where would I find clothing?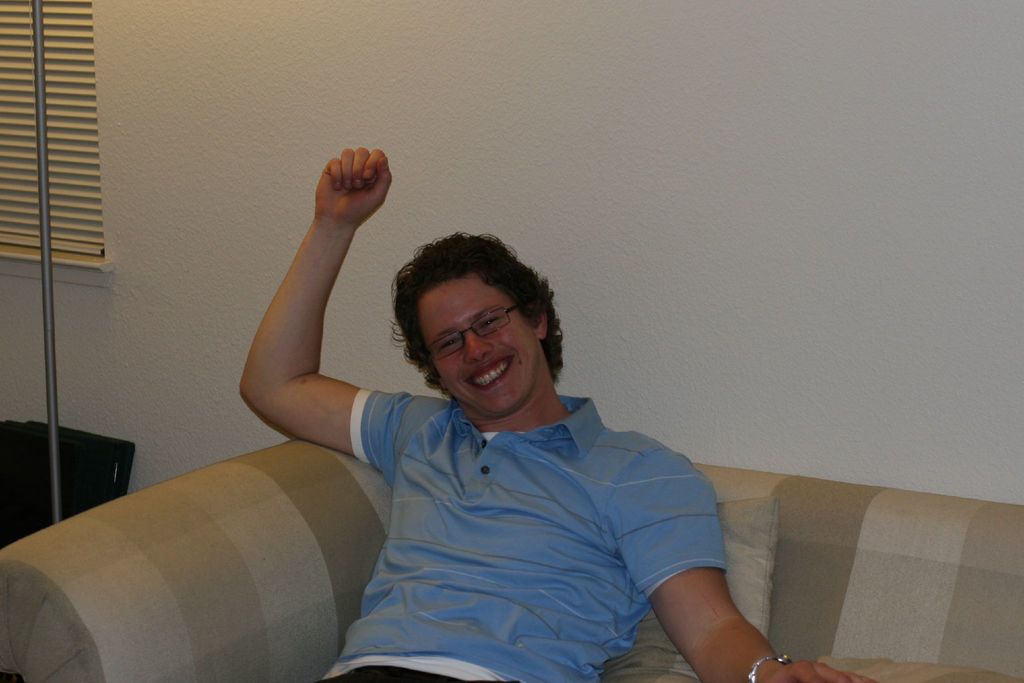
At [x1=349, y1=394, x2=714, y2=682].
